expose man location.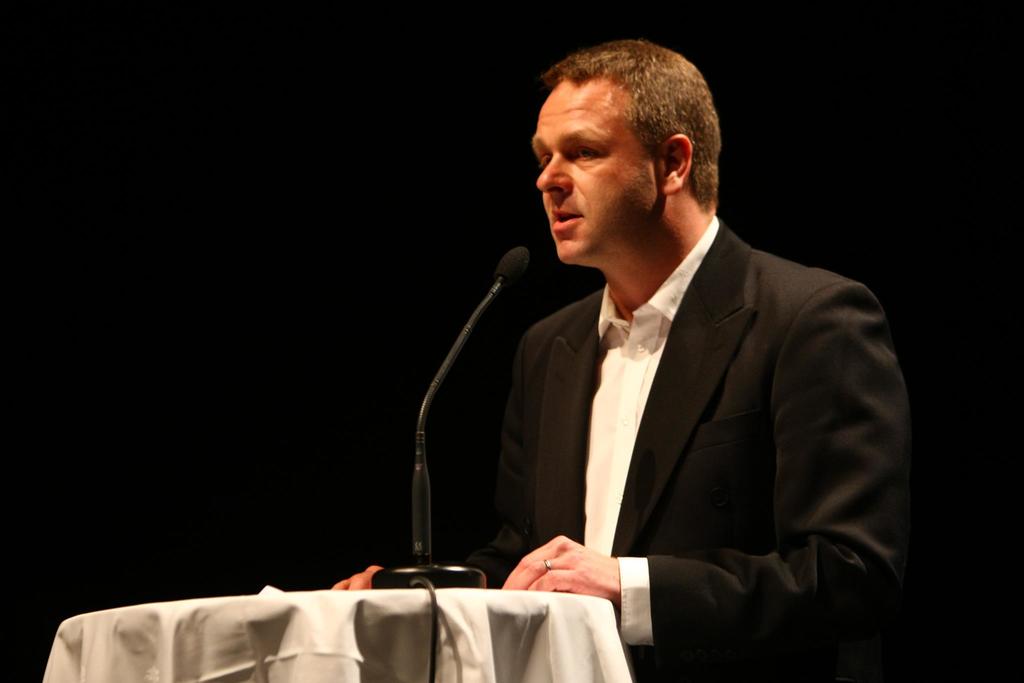
Exposed at bbox=(383, 37, 913, 667).
